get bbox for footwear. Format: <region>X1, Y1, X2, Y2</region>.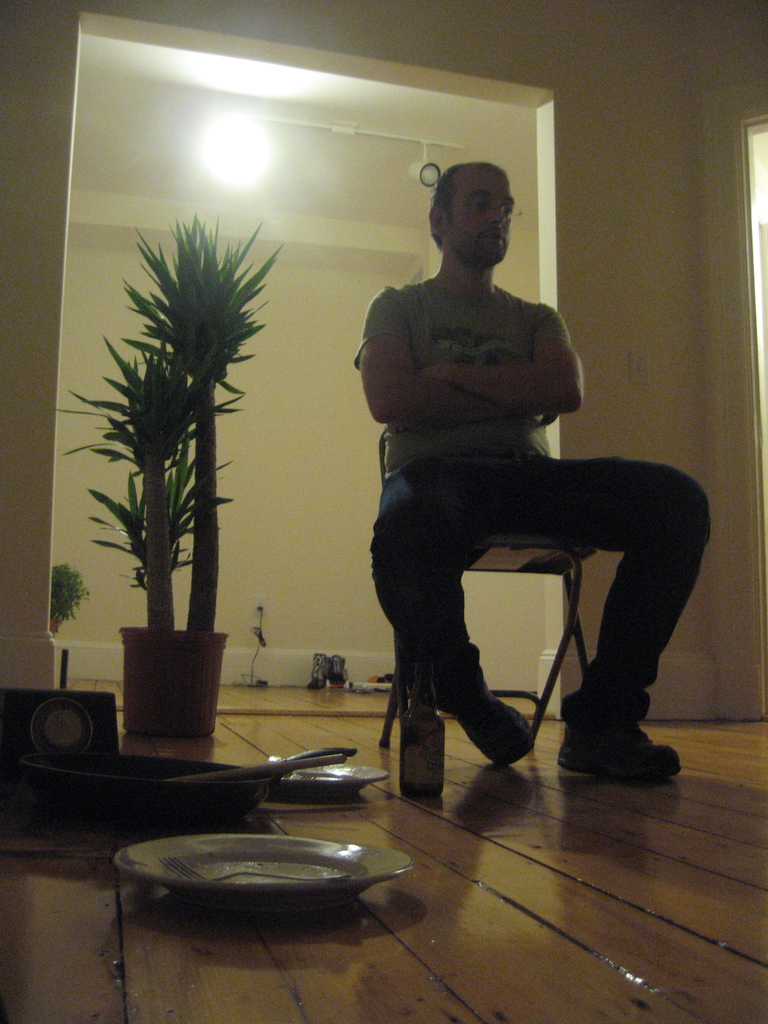
<region>556, 721, 683, 788</region>.
